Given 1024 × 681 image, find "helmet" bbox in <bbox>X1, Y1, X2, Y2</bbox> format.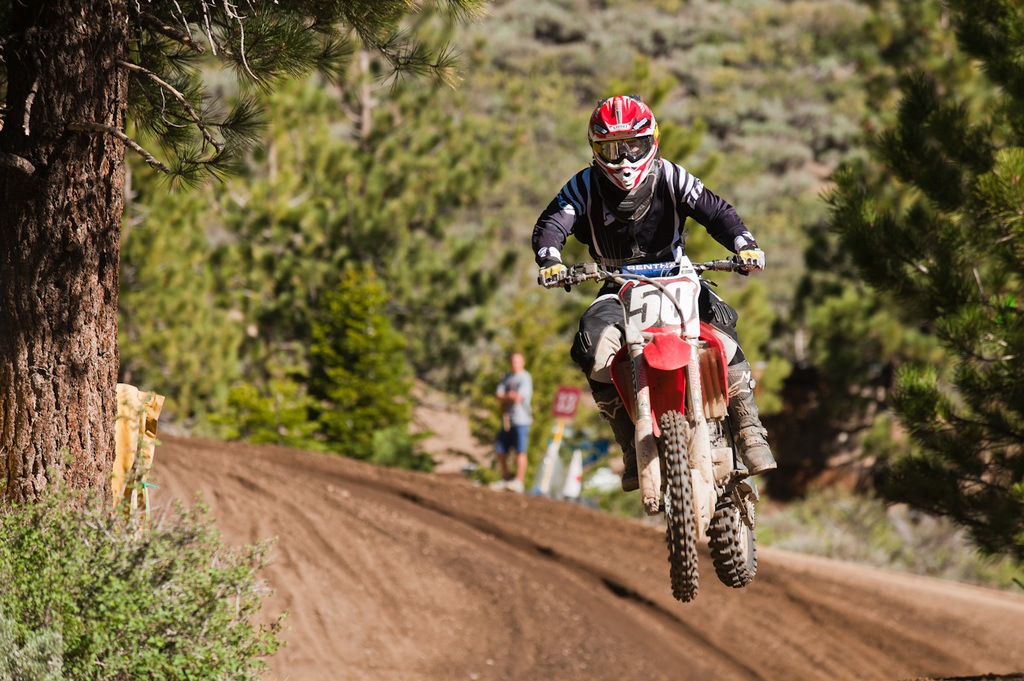
<bbox>597, 96, 668, 180</bbox>.
